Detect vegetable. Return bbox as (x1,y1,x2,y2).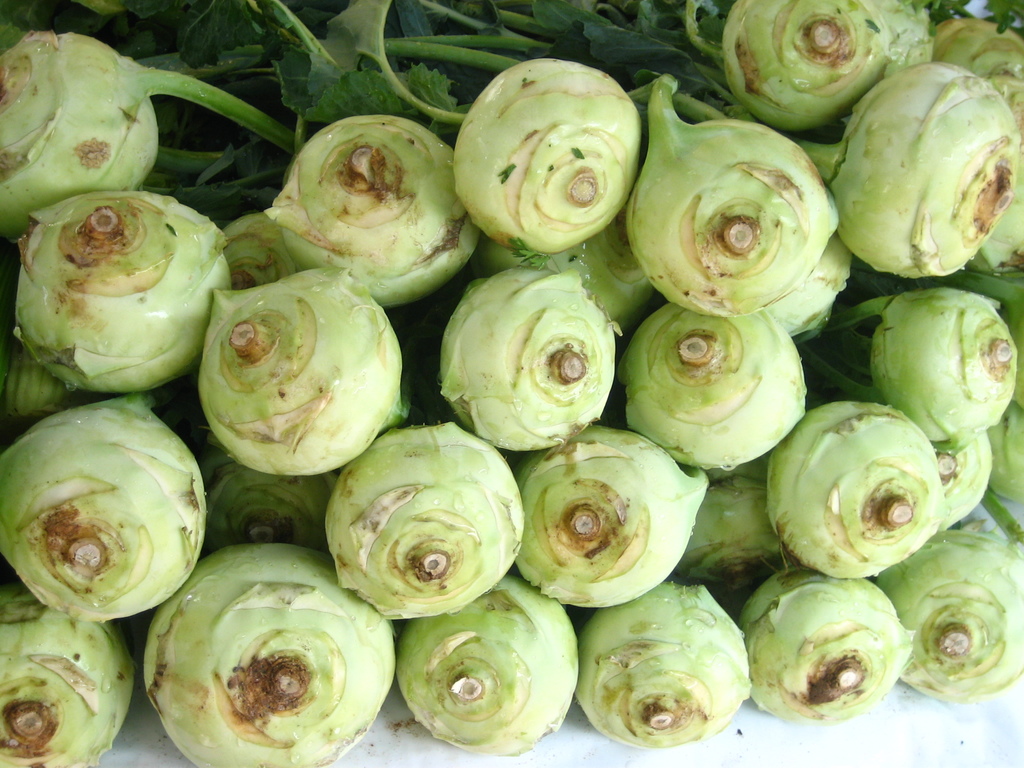
(836,49,1023,284).
